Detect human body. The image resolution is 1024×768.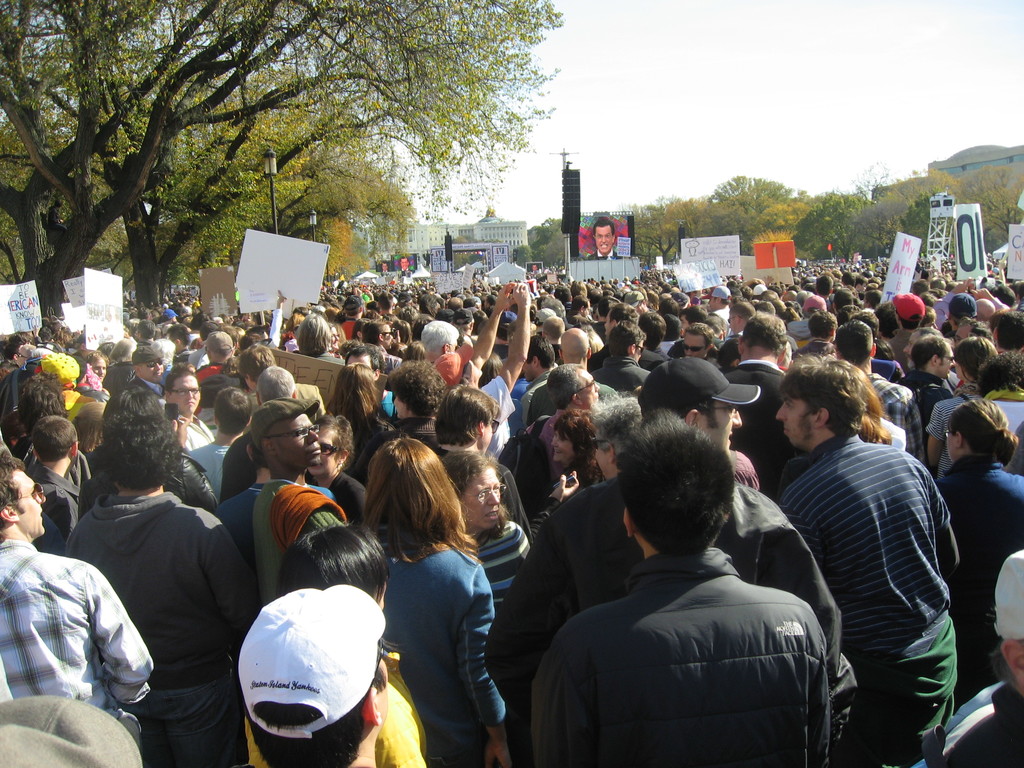
<bbox>591, 220, 620, 257</bbox>.
